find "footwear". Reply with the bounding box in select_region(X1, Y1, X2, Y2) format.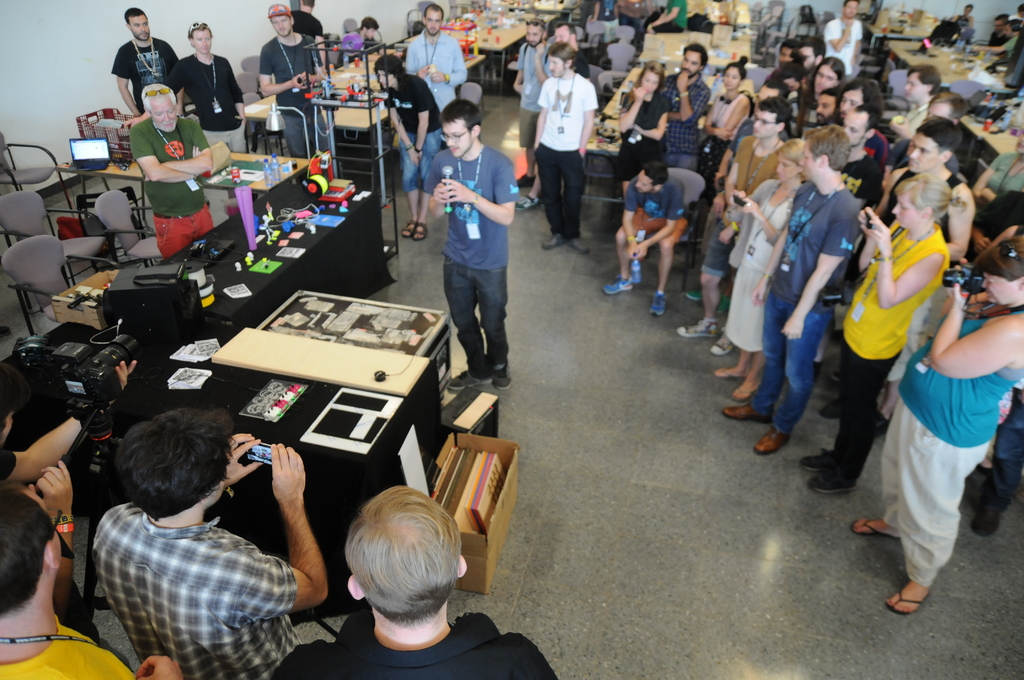
select_region(690, 287, 704, 306).
